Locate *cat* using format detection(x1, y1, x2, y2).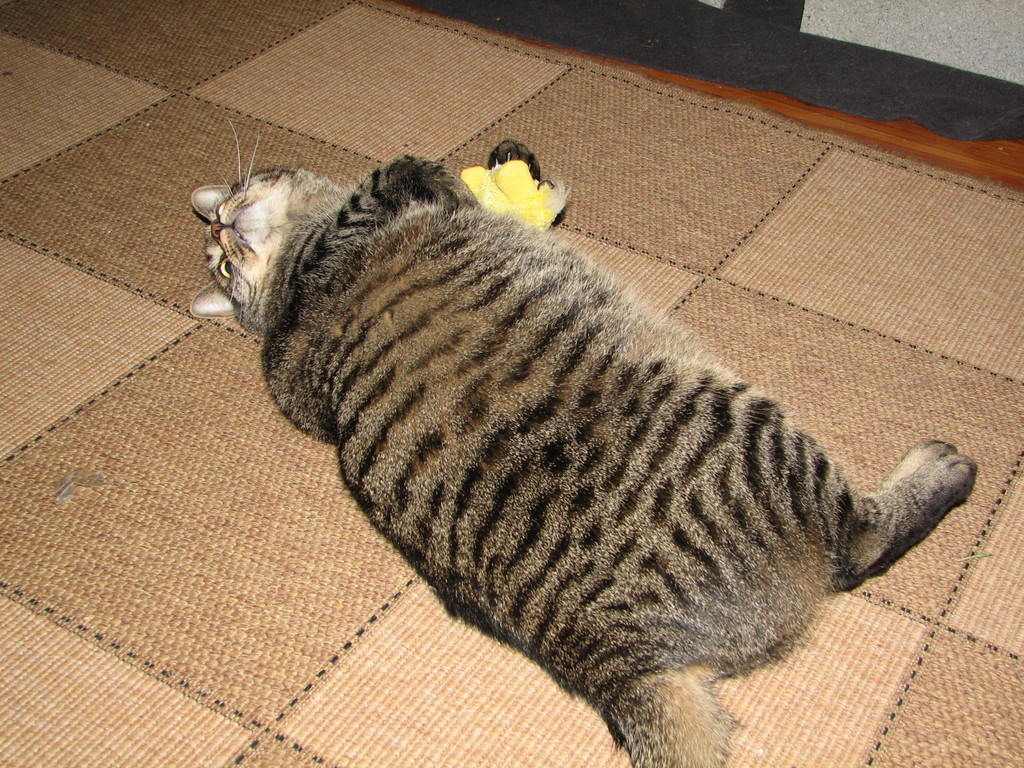
detection(185, 115, 977, 765).
